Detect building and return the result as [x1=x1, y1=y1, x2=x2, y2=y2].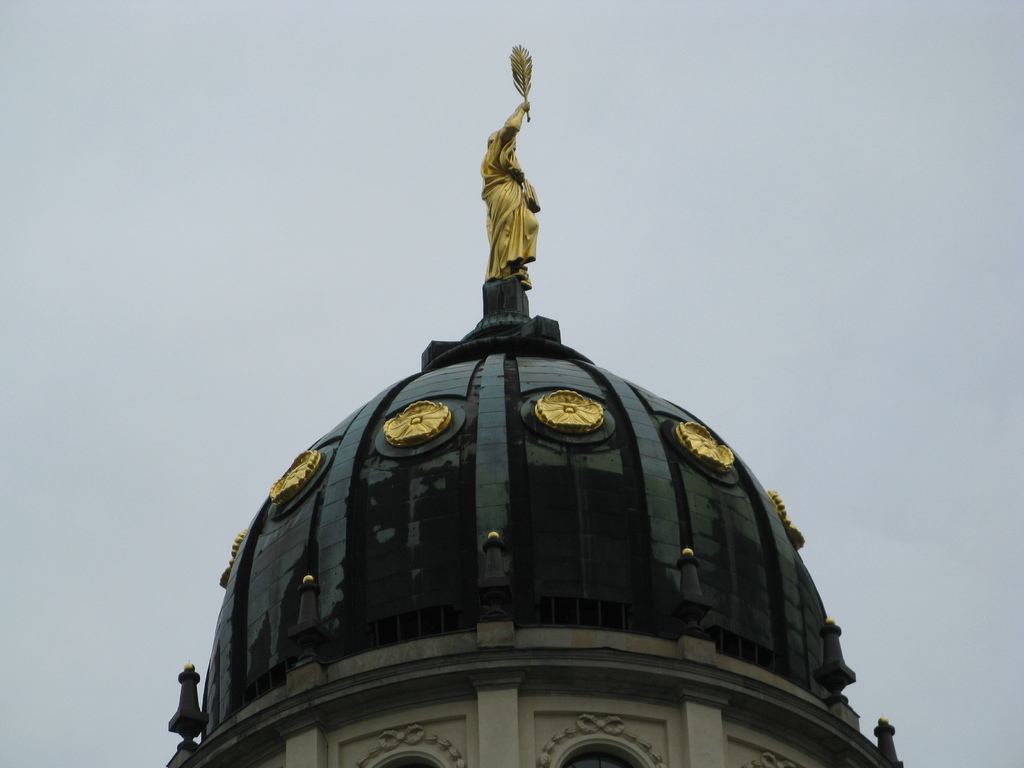
[x1=157, y1=43, x2=909, y2=767].
